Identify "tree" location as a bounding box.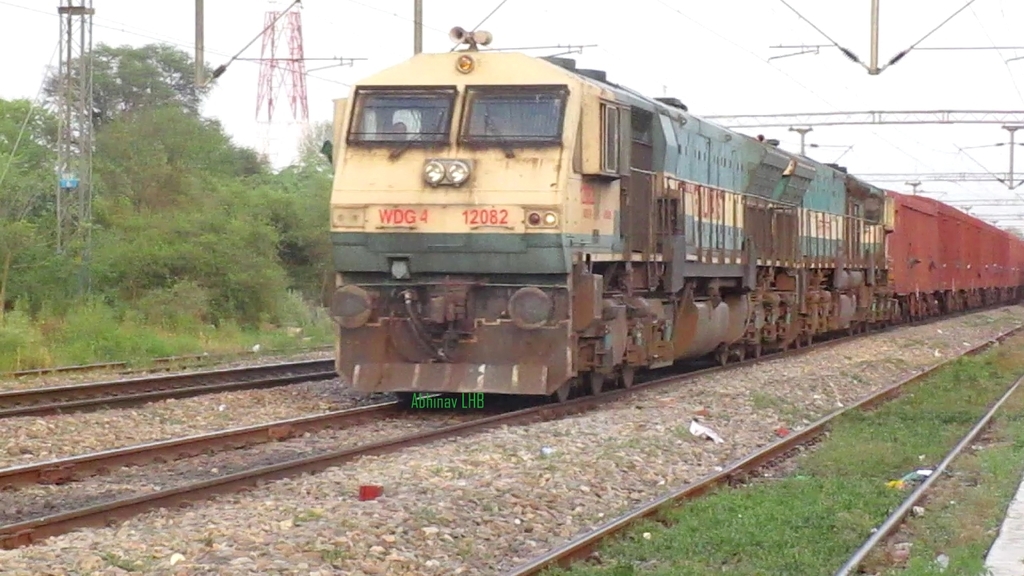
box=[290, 119, 342, 173].
